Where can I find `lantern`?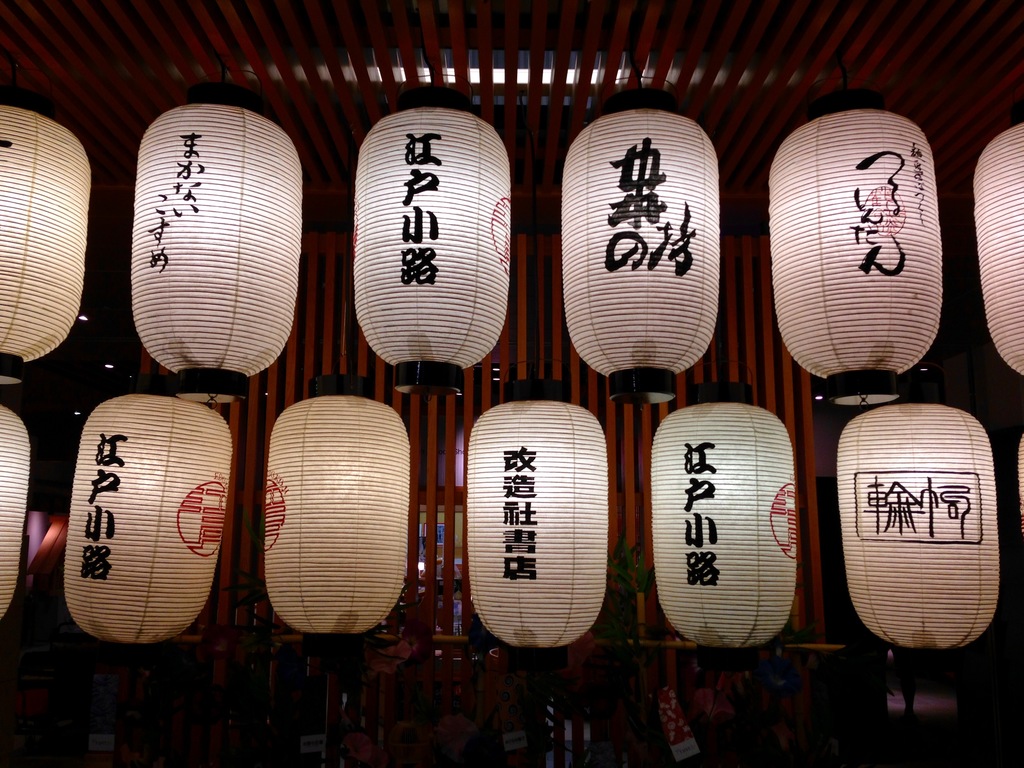
You can find it at 355:86:514:385.
